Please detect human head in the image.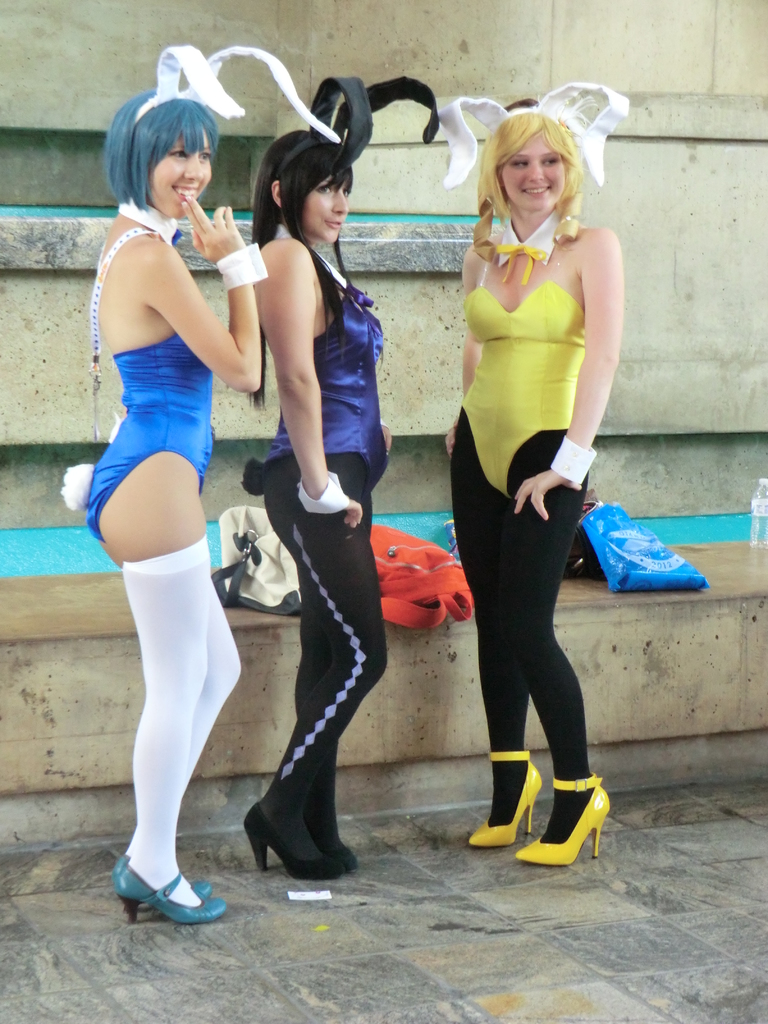
<bbox>100, 83, 229, 238</bbox>.
